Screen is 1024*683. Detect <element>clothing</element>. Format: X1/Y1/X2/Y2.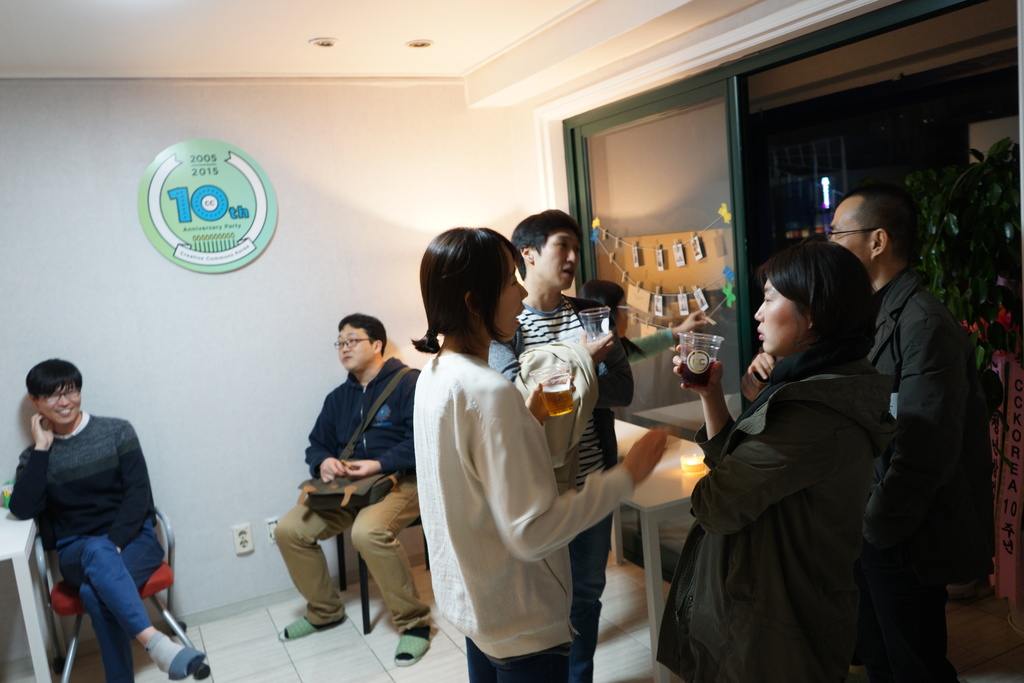
492/289/624/678.
